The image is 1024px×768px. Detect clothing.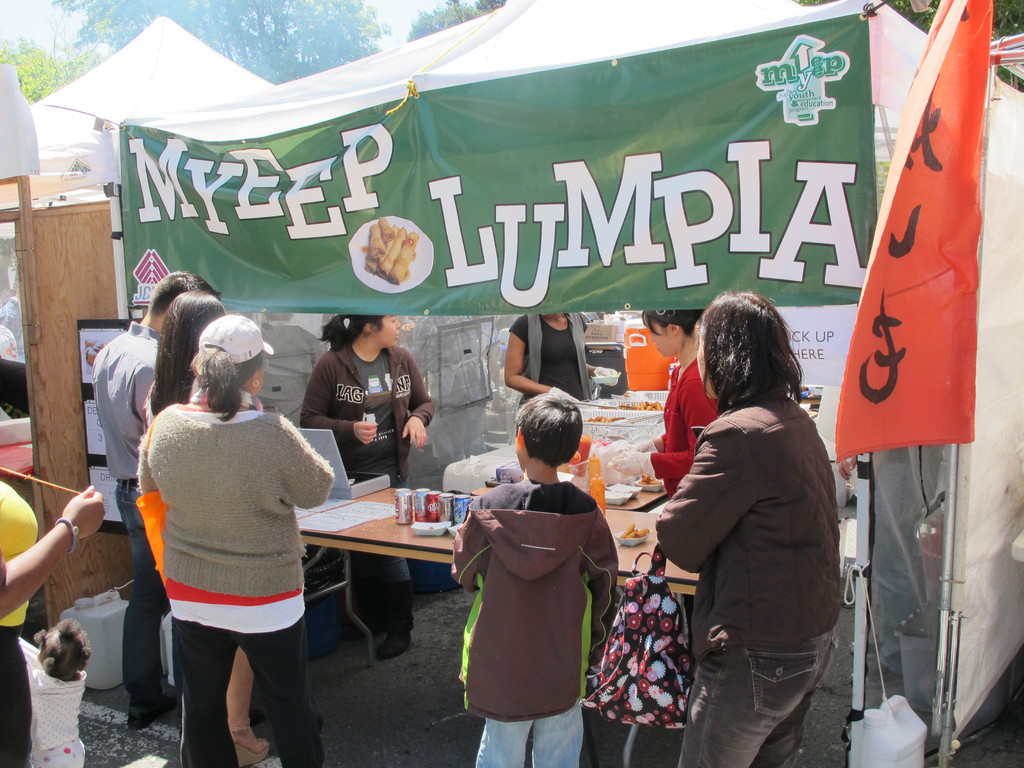
Detection: rect(0, 479, 33, 767).
